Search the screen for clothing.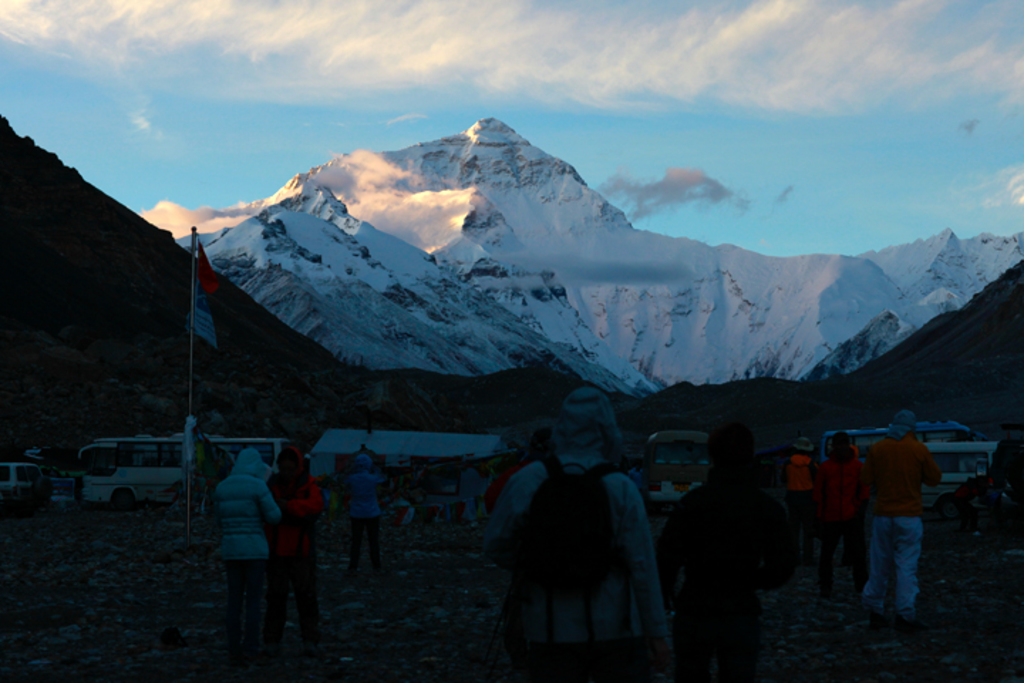
Found at crop(866, 444, 940, 619).
